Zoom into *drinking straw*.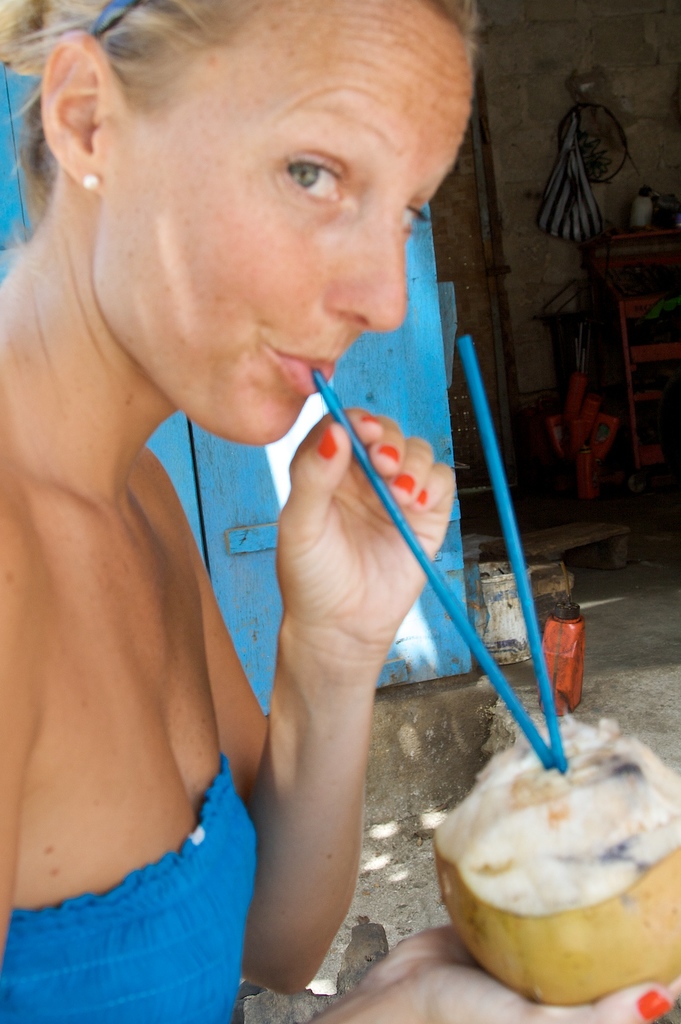
Zoom target: (left=458, top=342, right=568, bottom=775).
